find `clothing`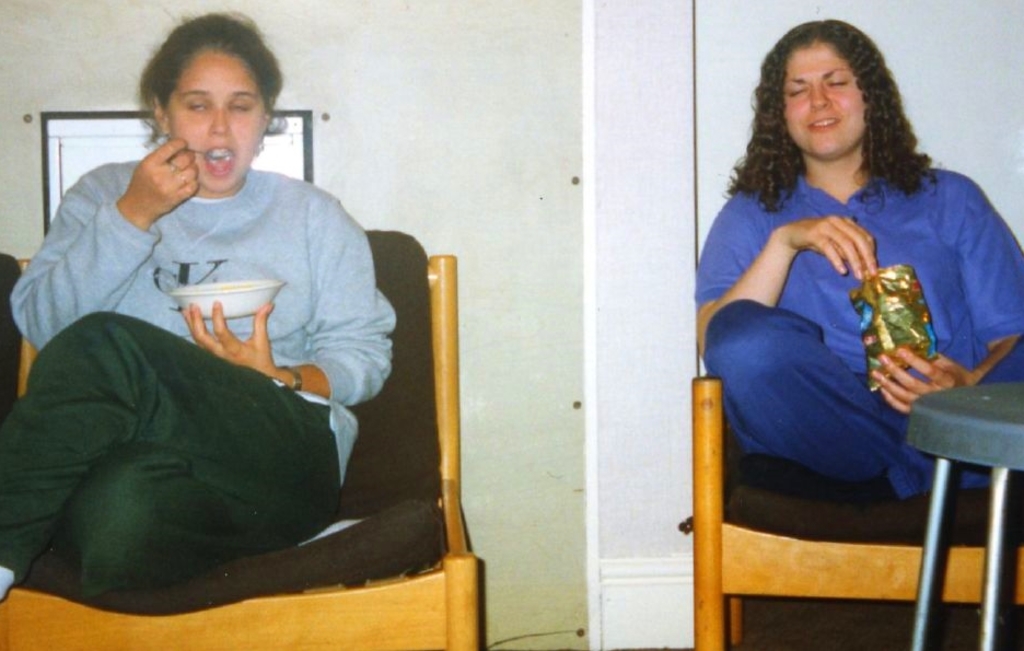
x1=703 y1=112 x2=997 y2=538
